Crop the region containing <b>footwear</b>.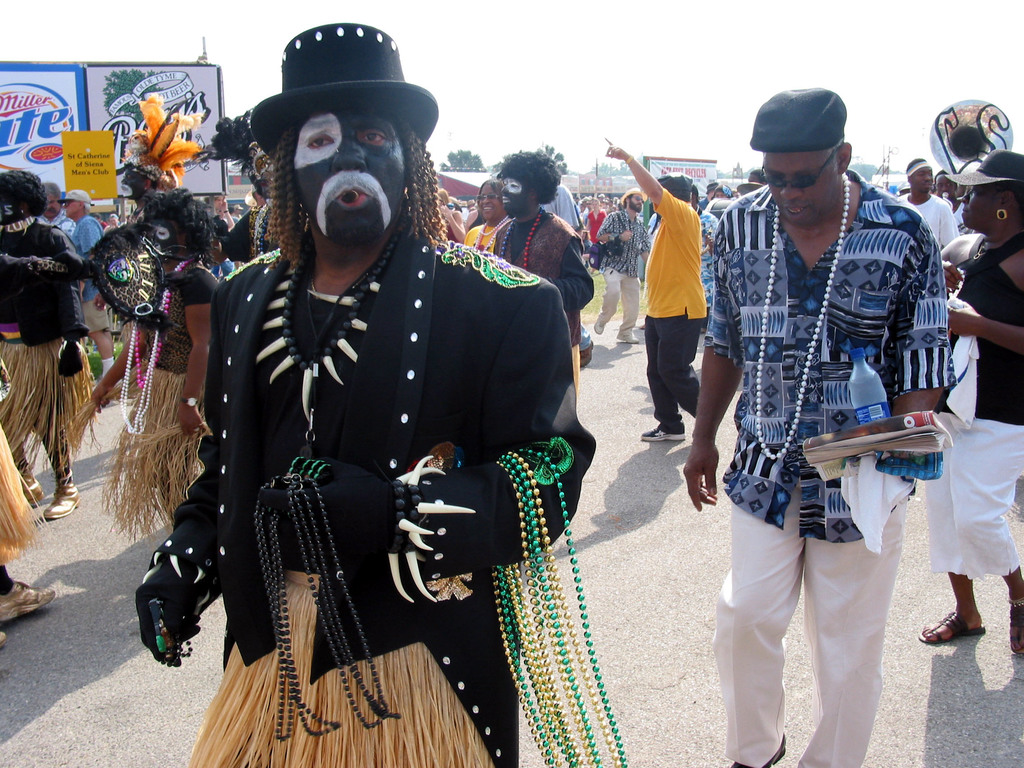
Crop region: 579 342 593 367.
